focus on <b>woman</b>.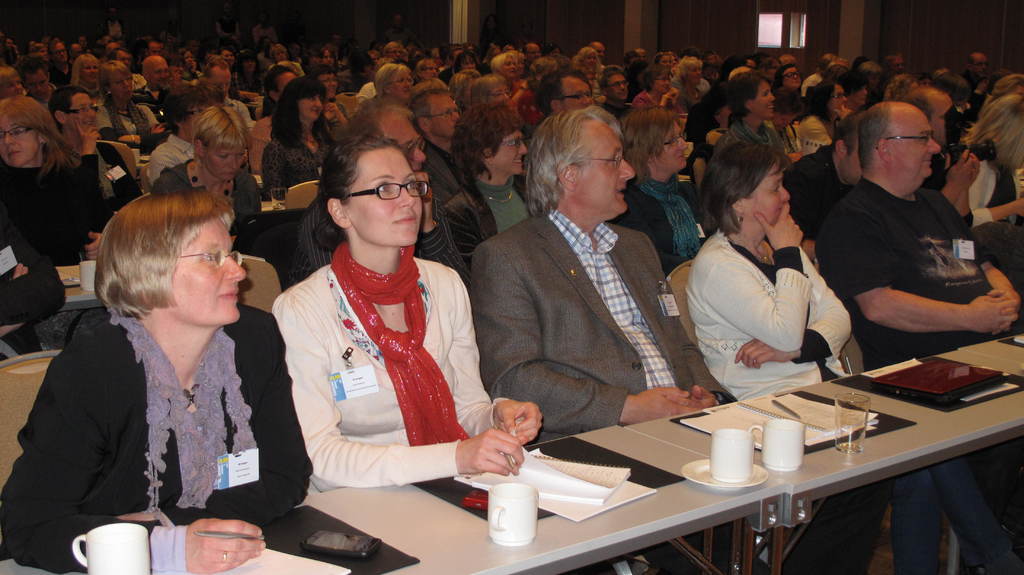
Focused at <region>837, 73, 867, 111</region>.
